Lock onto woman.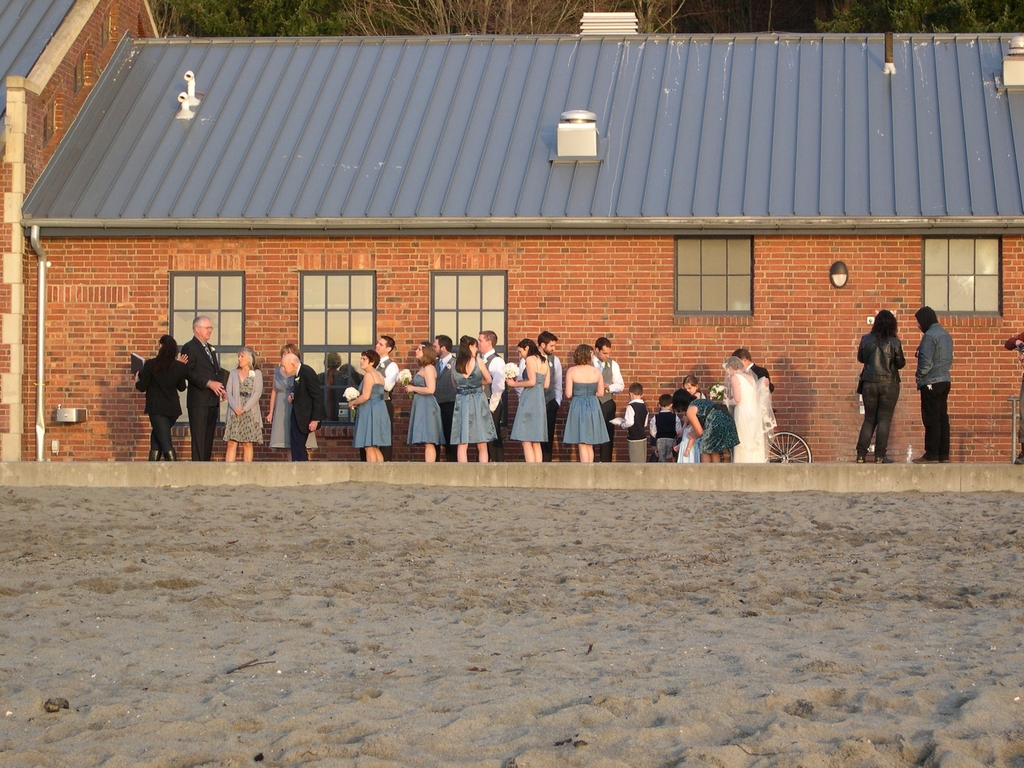
Locked: [x1=502, y1=341, x2=554, y2=461].
